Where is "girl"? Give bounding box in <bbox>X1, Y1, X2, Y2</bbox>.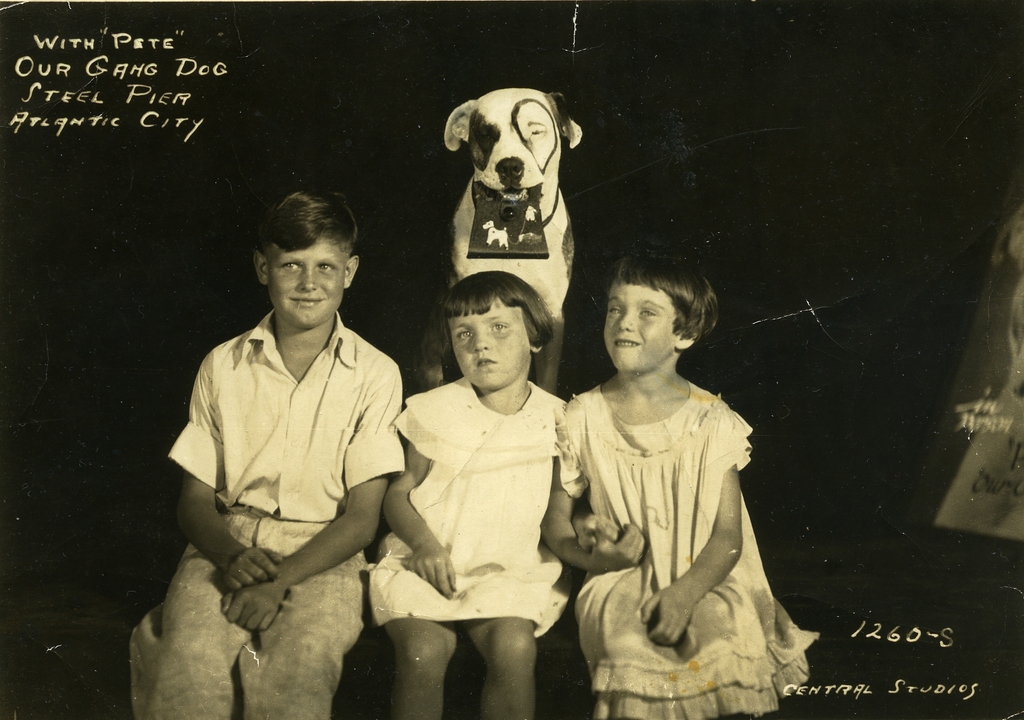
<bbox>365, 272, 621, 719</bbox>.
